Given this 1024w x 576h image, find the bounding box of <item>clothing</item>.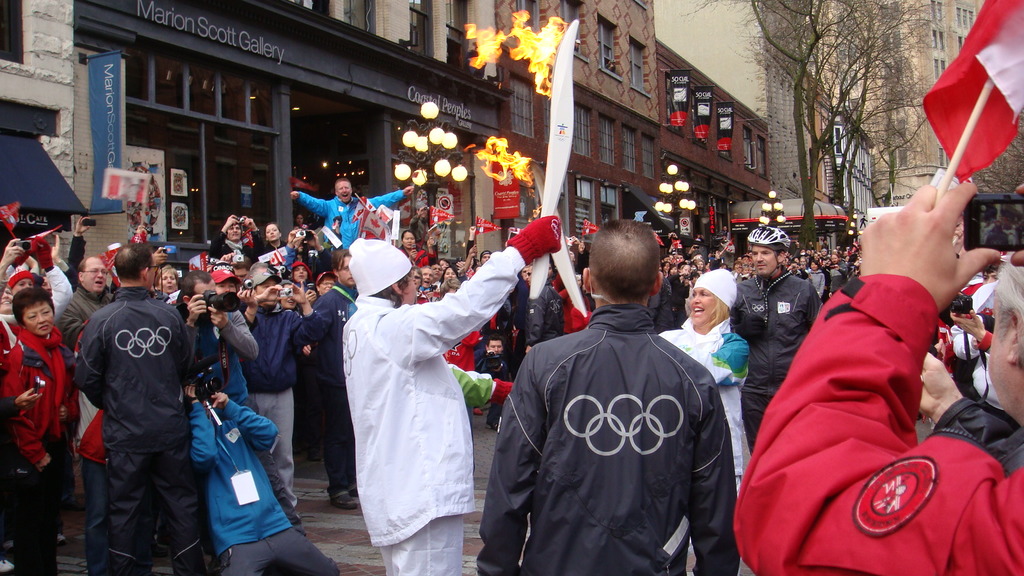
728/268/824/449.
